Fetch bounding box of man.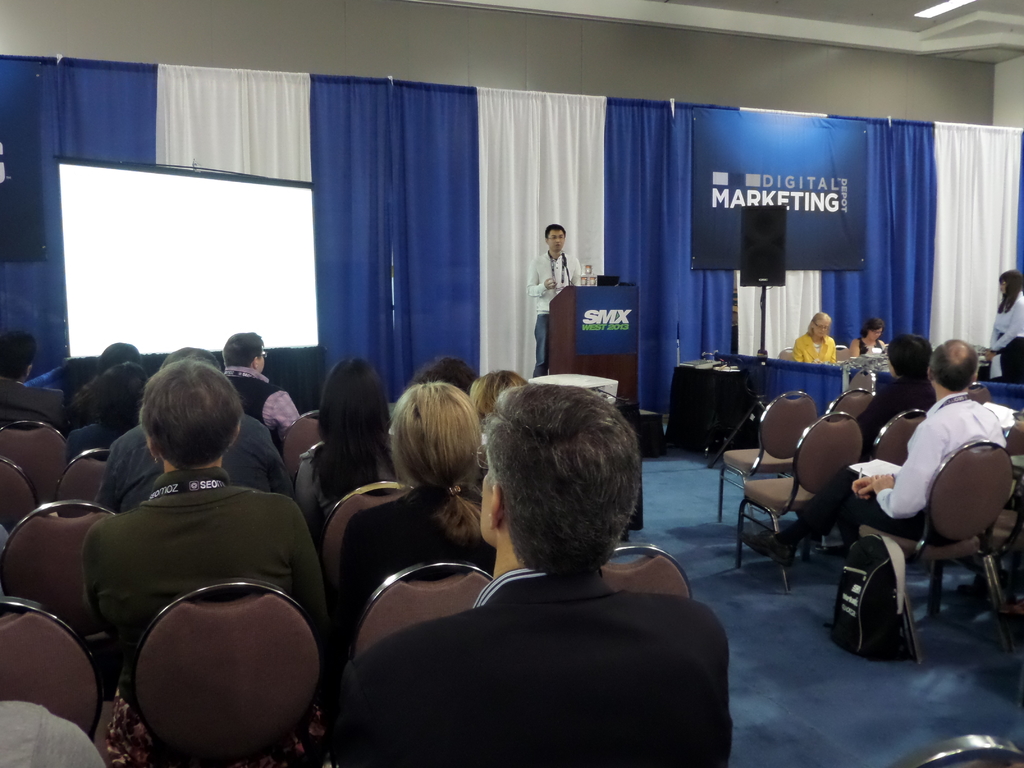
Bbox: select_region(71, 360, 149, 450).
